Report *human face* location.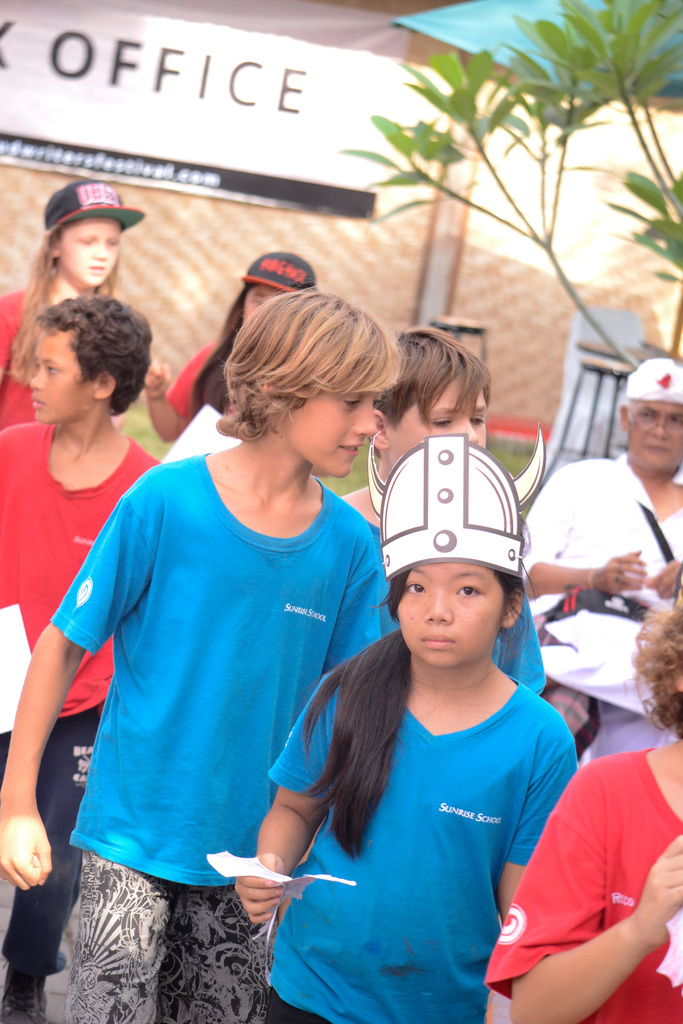
Report: bbox=[31, 323, 89, 430].
